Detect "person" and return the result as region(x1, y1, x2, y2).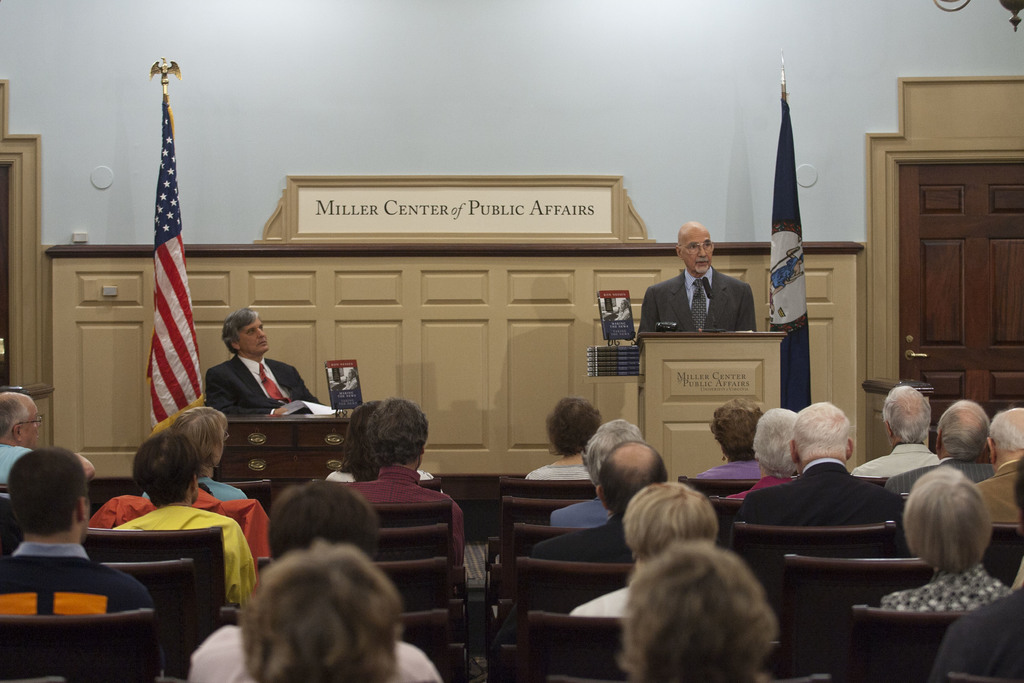
region(736, 404, 902, 529).
